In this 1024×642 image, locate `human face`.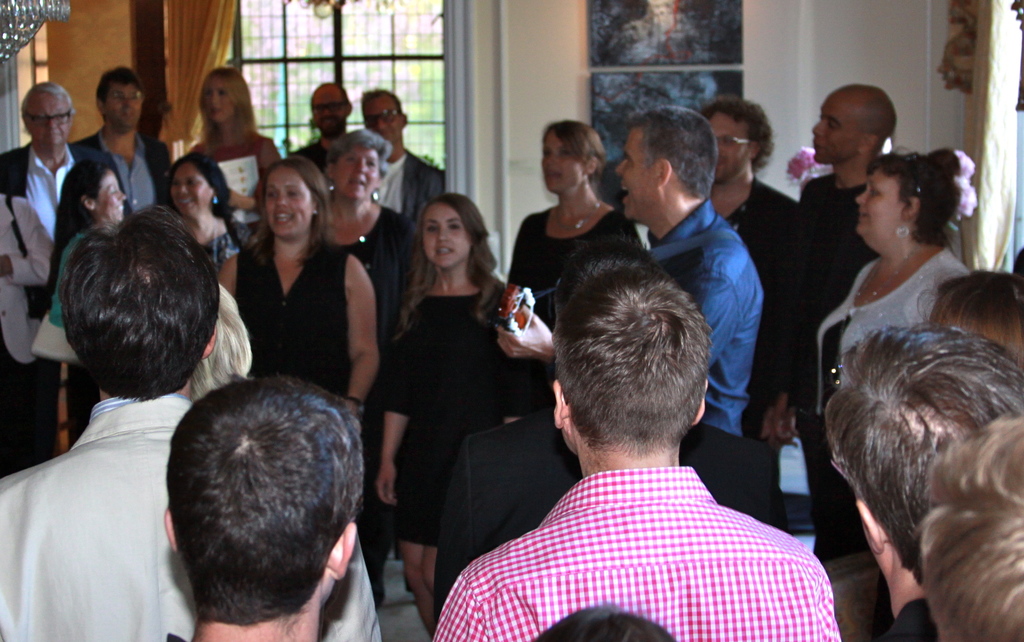
Bounding box: <box>172,163,212,216</box>.
